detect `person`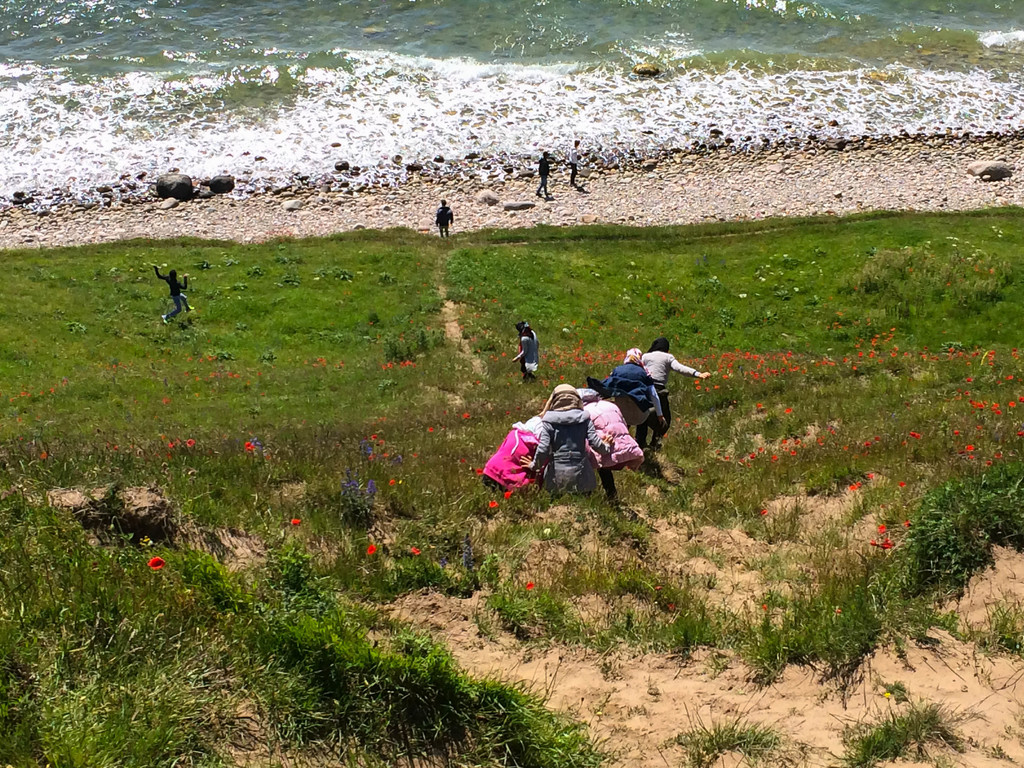
x1=641 y1=338 x2=711 y2=426
